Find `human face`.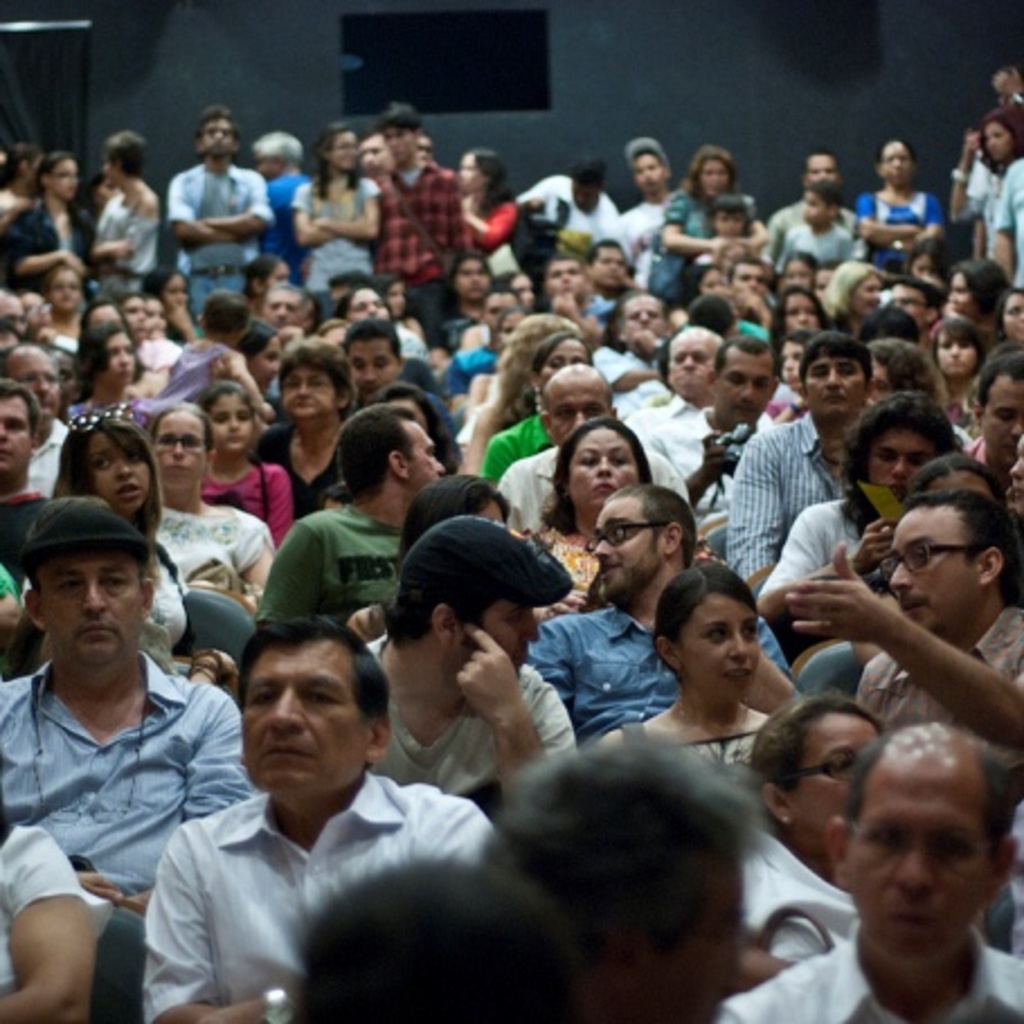
0,389,38,479.
